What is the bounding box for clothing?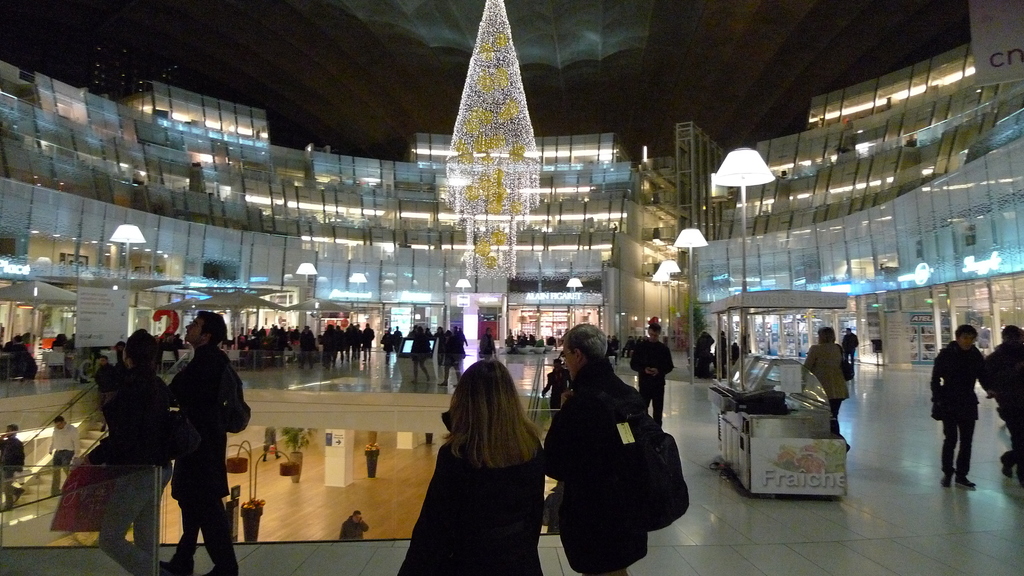
bbox=[690, 338, 717, 373].
